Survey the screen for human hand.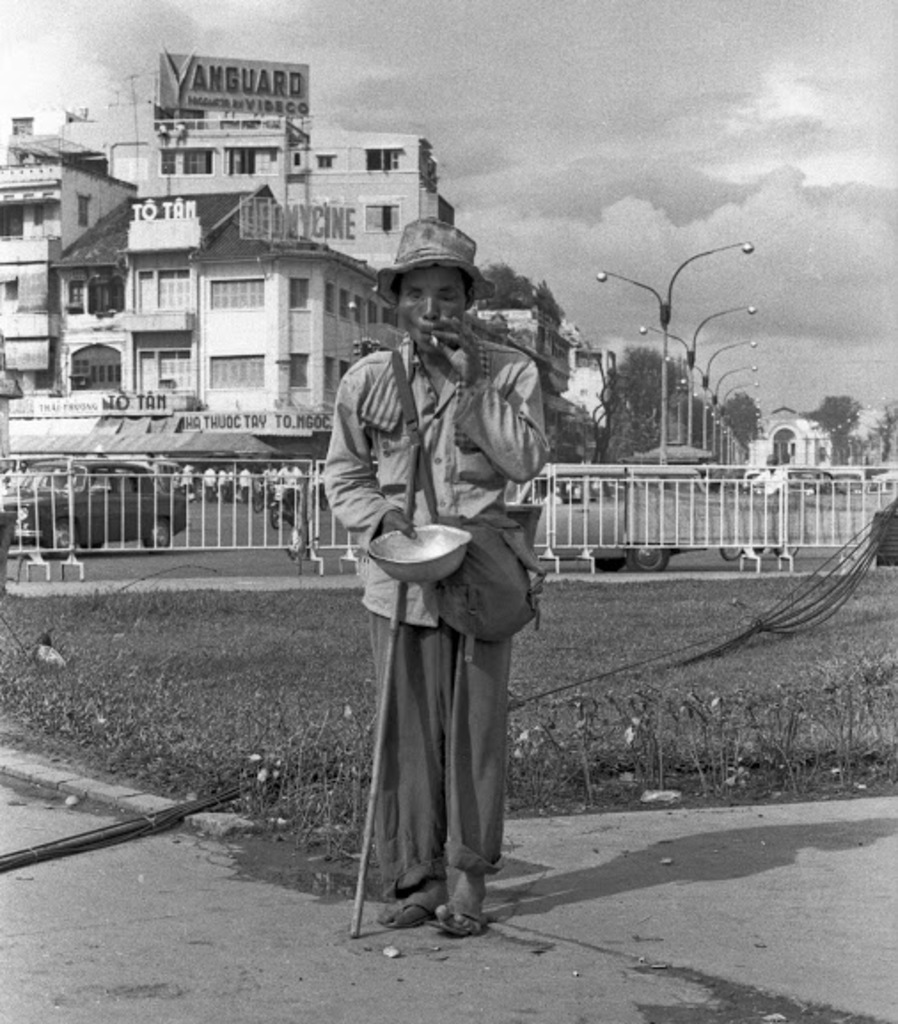
Survey found: 429 319 483 390.
